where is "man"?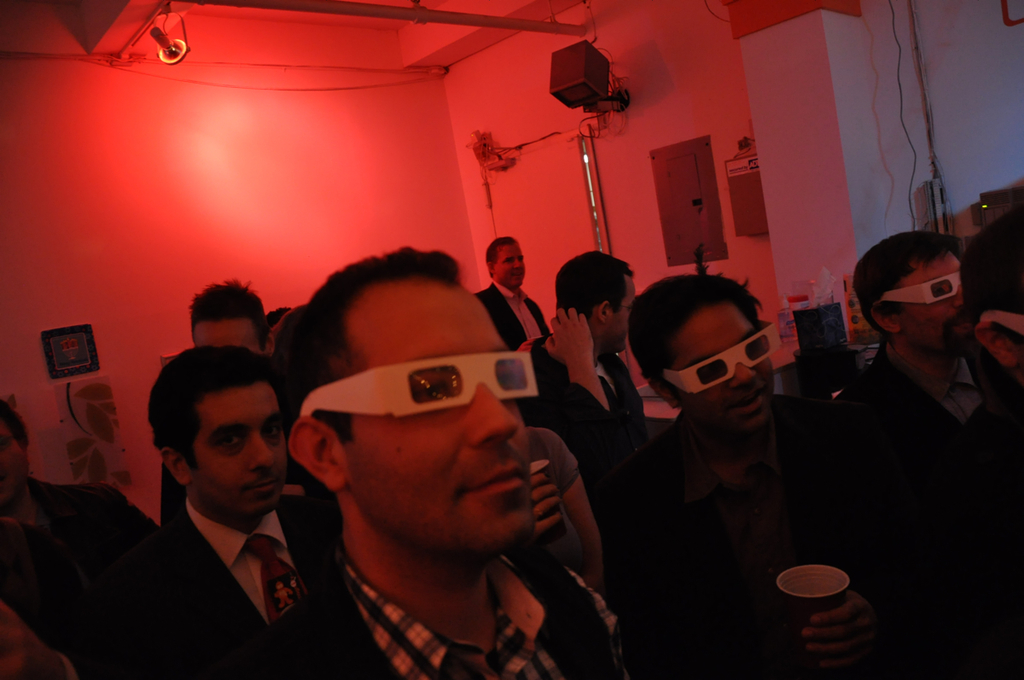
x1=150, y1=340, x2=337, y2=679.
